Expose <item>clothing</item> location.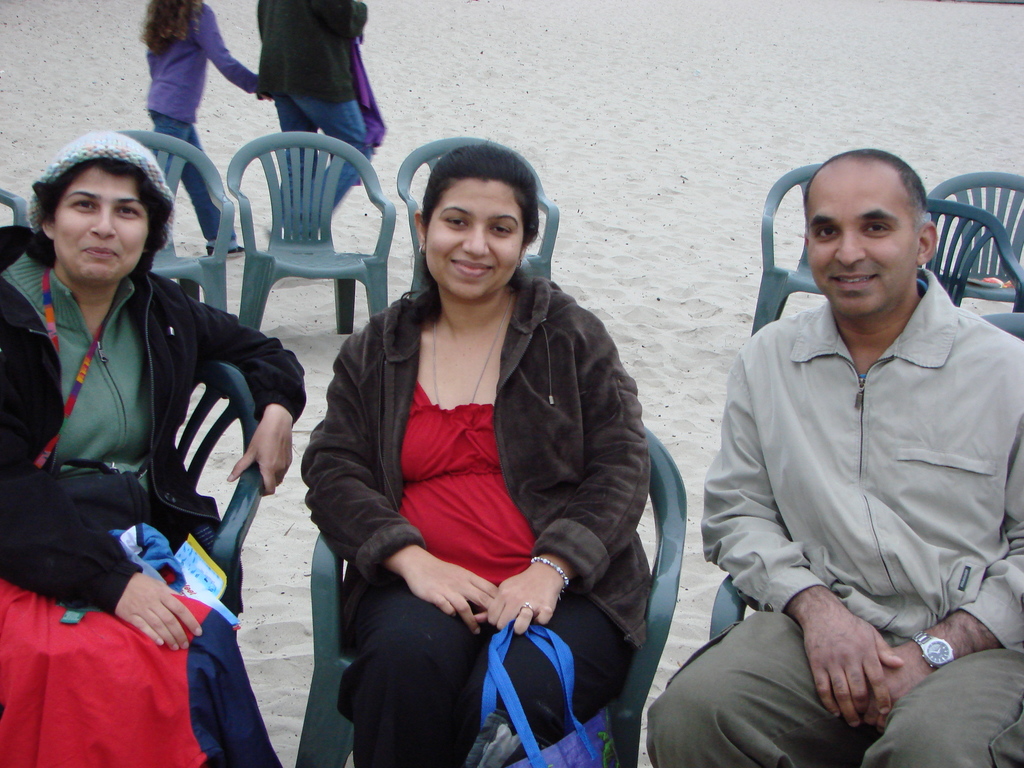
Exposed at [150, 0, 257, 253].
